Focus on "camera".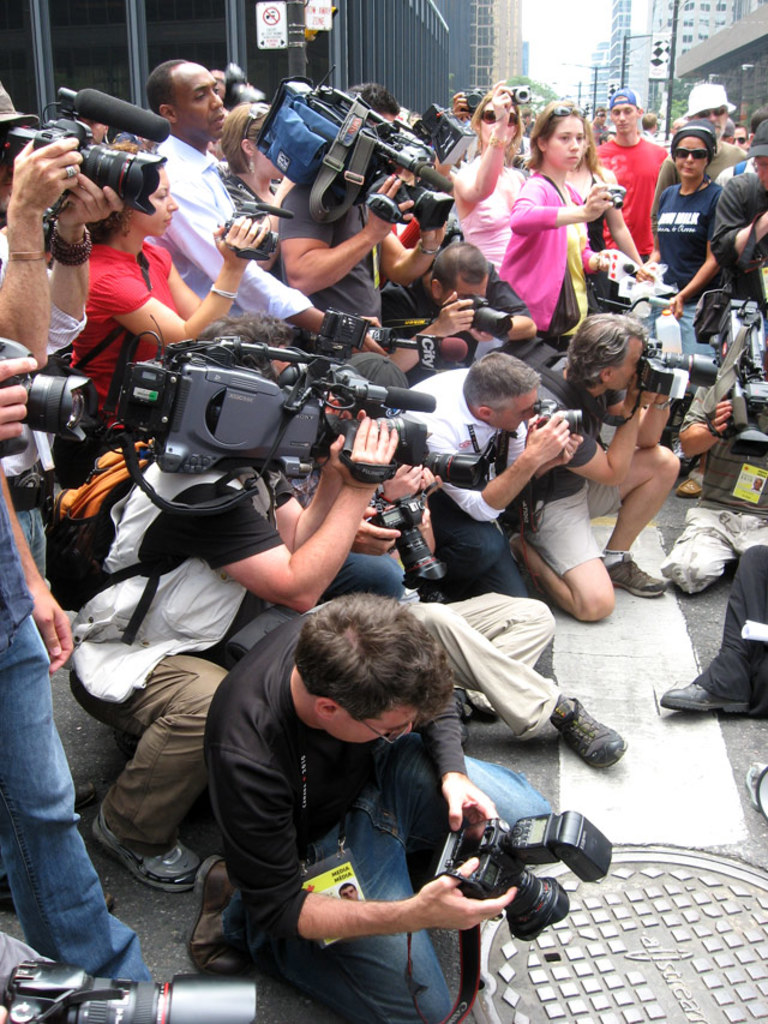
Focused at 364,489,444,594.
